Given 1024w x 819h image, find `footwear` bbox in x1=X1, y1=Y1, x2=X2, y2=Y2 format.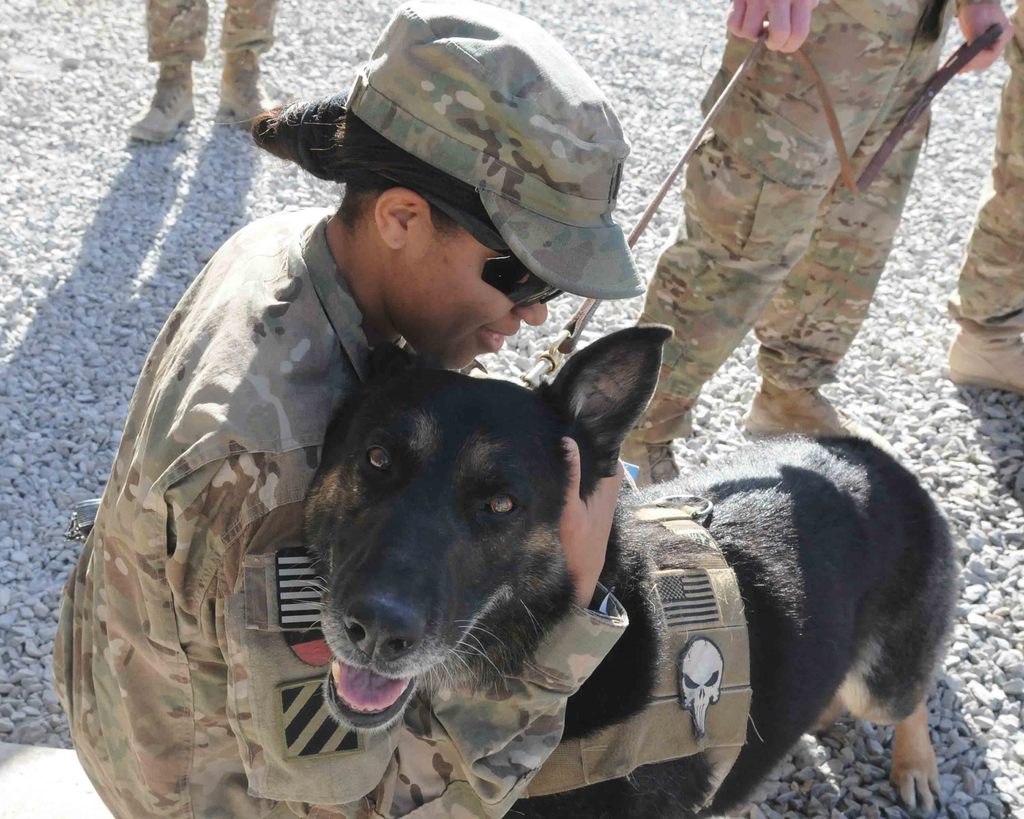
x1=618, y1=443, x2=689, y2=493.
